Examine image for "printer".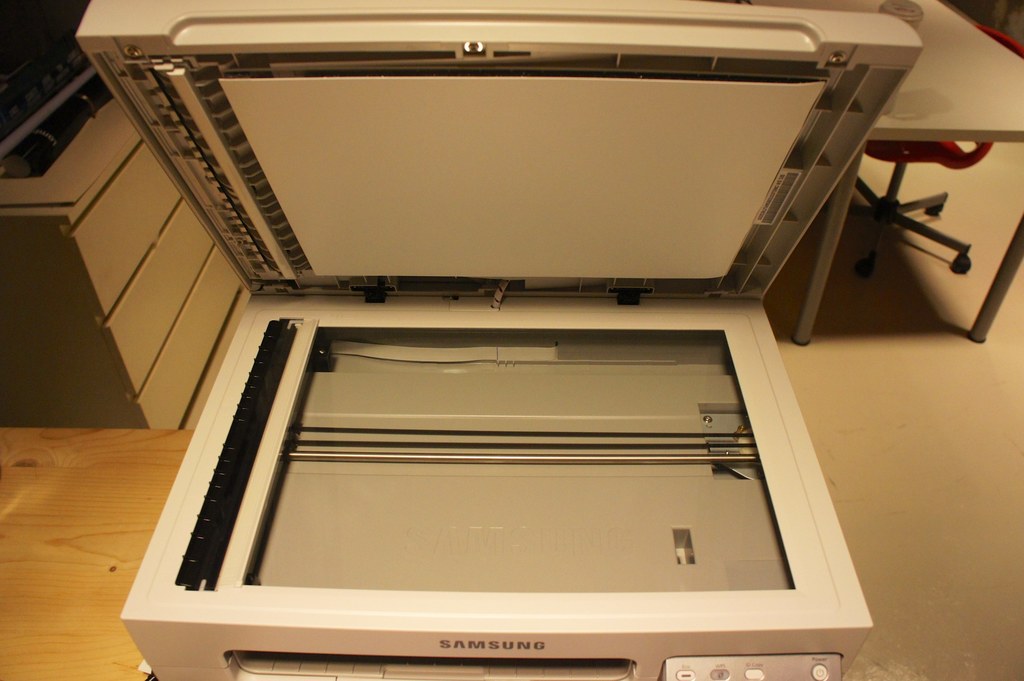
Examination result: [left=71, top=0, right=927, bottom=680].
